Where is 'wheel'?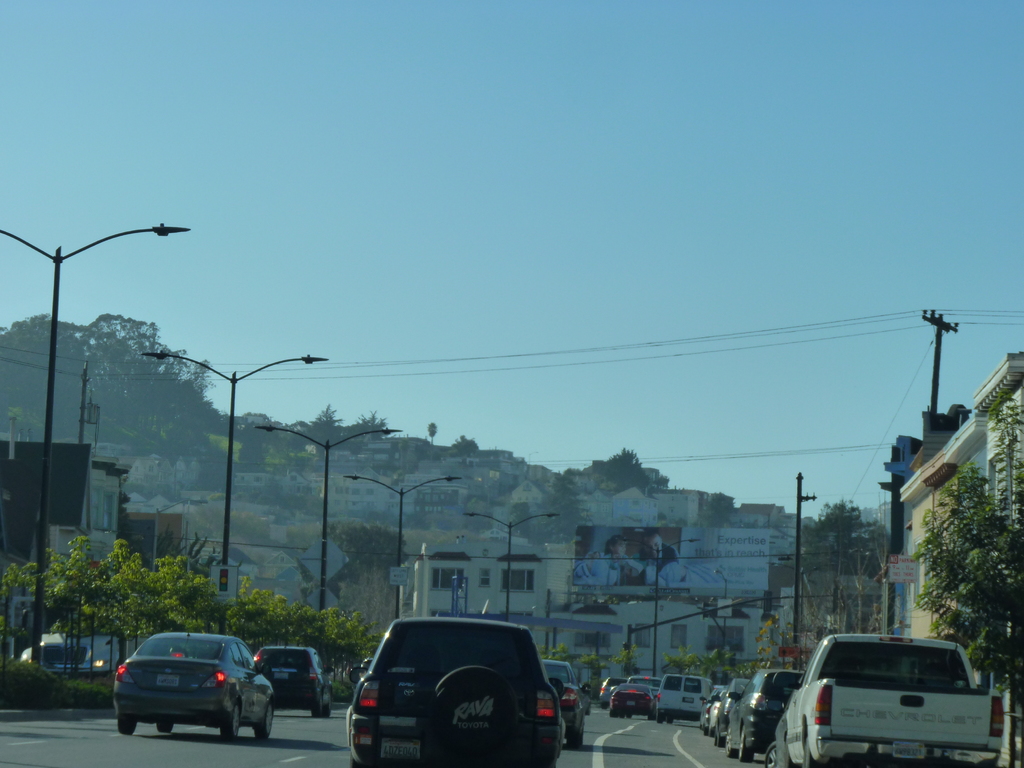
box(156, 721, 175, 733).
